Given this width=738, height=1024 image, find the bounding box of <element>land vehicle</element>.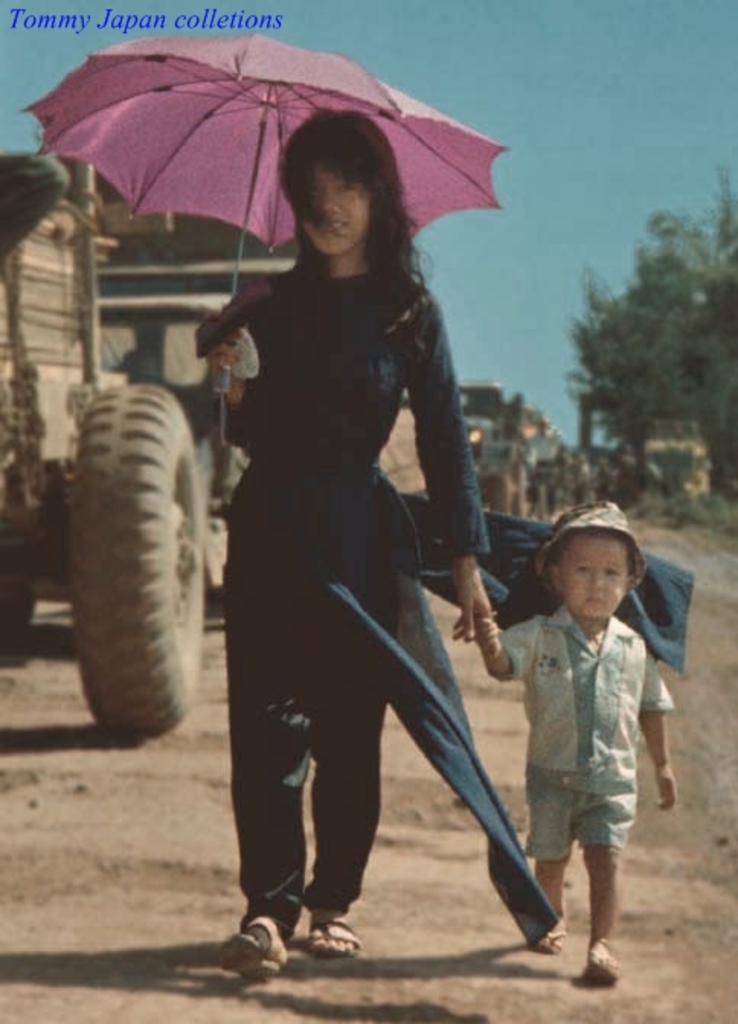
543, 419, 569, 512.
